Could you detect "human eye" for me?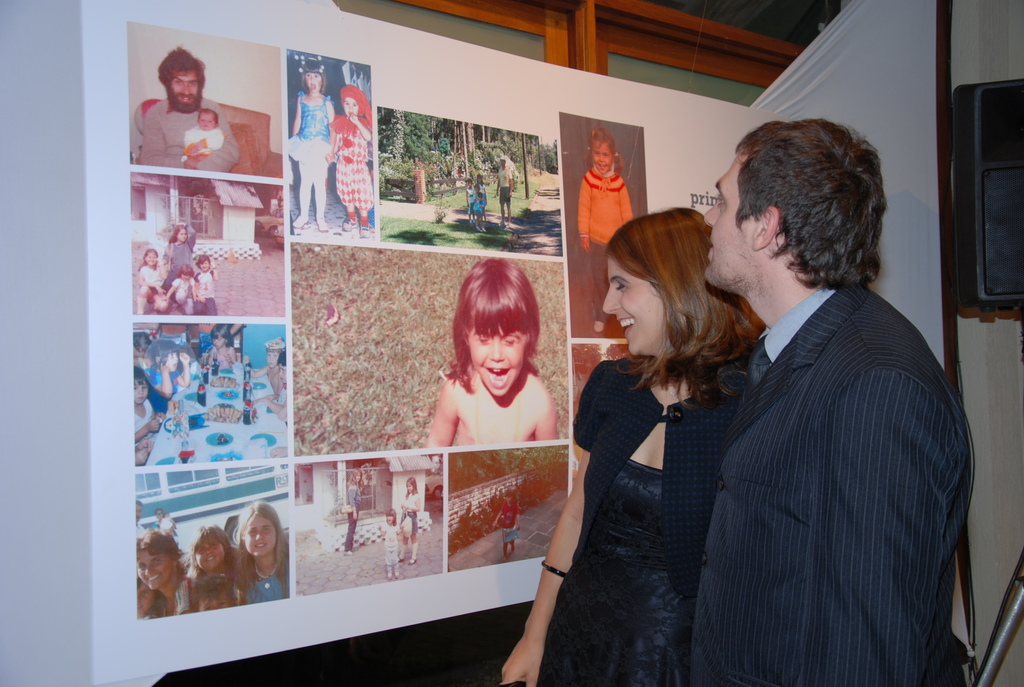
Detection result: {"x1": 170, "y1": 354, "x2": 175, "y2": 359}.
